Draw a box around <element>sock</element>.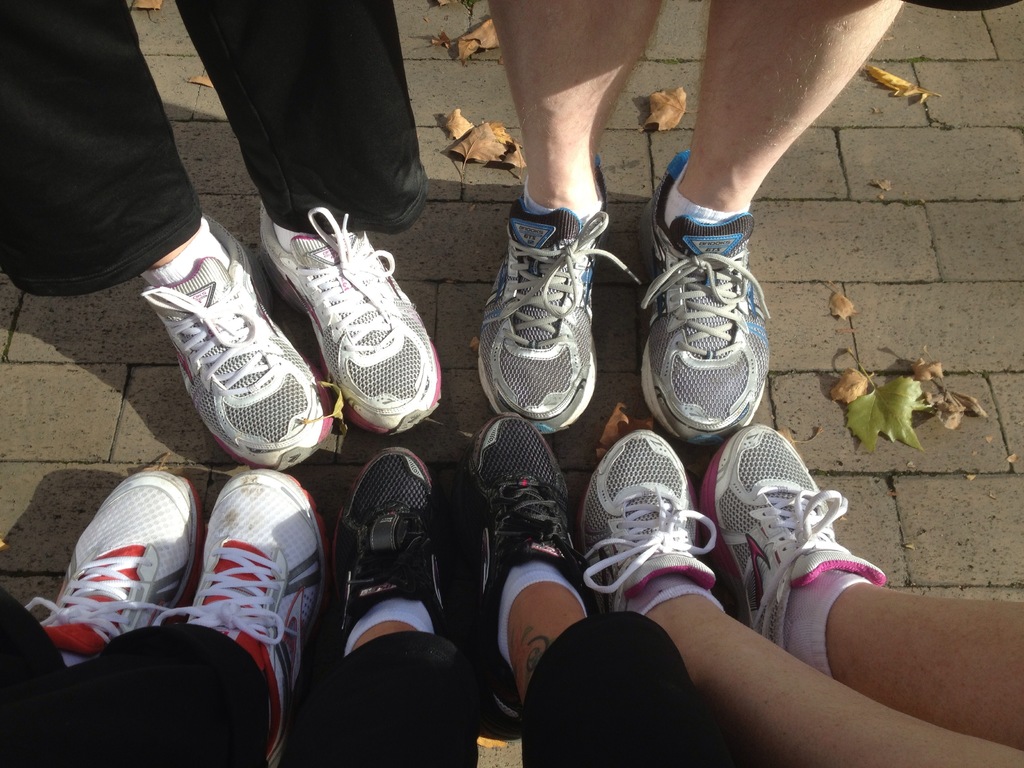
crop(495, 562, 587, 669).
